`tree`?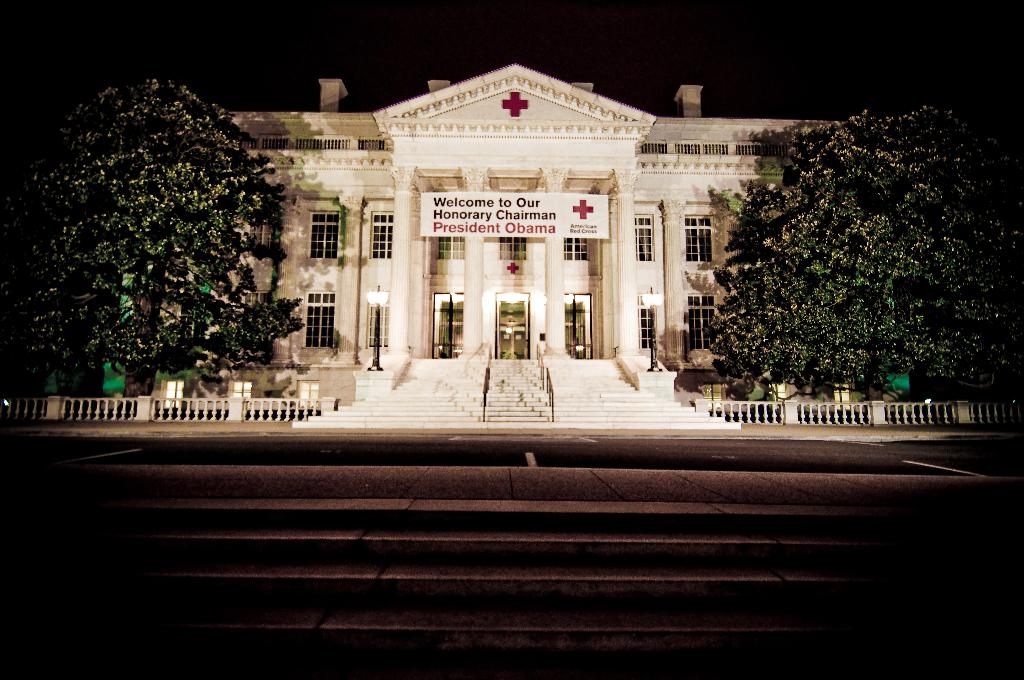
bbox(0, 77, 305, 400)
